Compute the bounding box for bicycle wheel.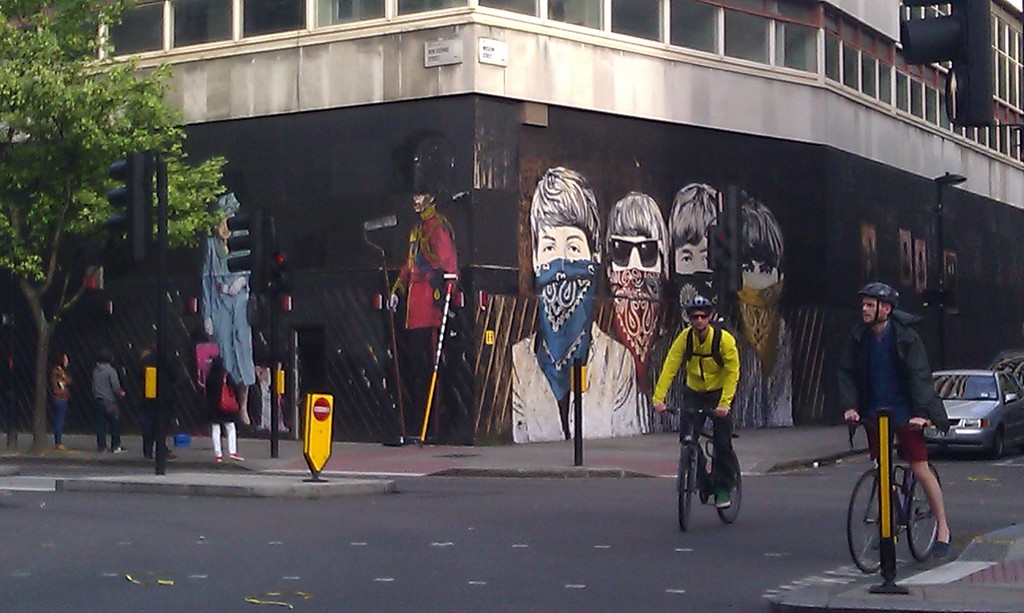
674/440/690/530.
